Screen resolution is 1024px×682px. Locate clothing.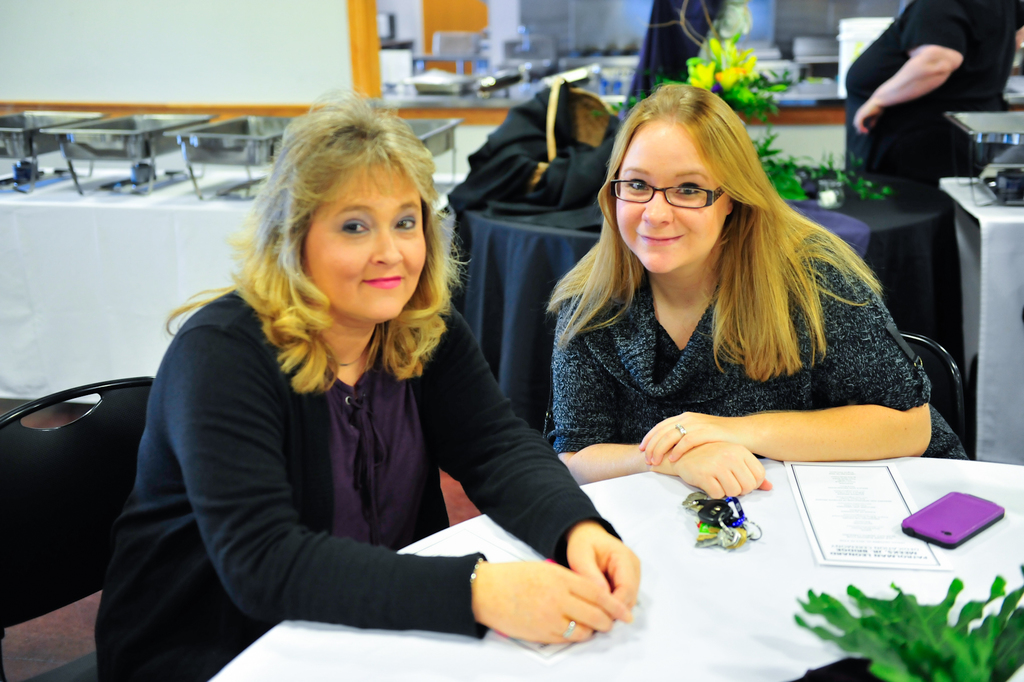
(left=843, top=0, right=1023, bottom=199).
